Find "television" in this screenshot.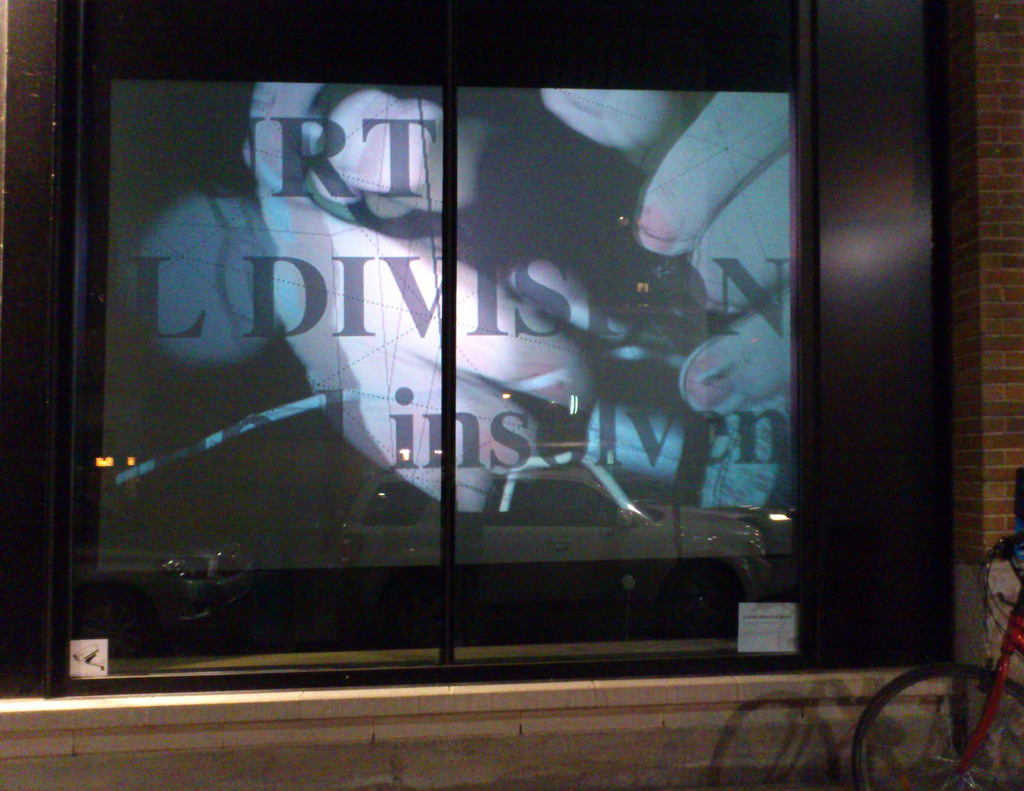
The bounding box for "television" is pyautogui.locateOnScreen(1, 0, 972, 692).
